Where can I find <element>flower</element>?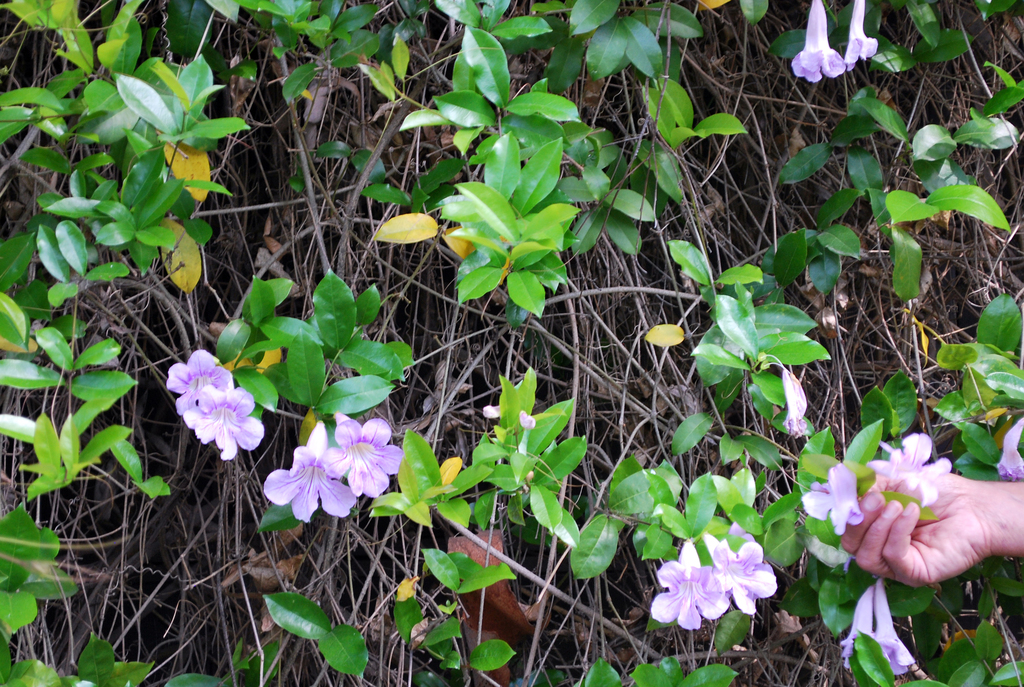
You can find it at box=[650, 537, 733, 632].
